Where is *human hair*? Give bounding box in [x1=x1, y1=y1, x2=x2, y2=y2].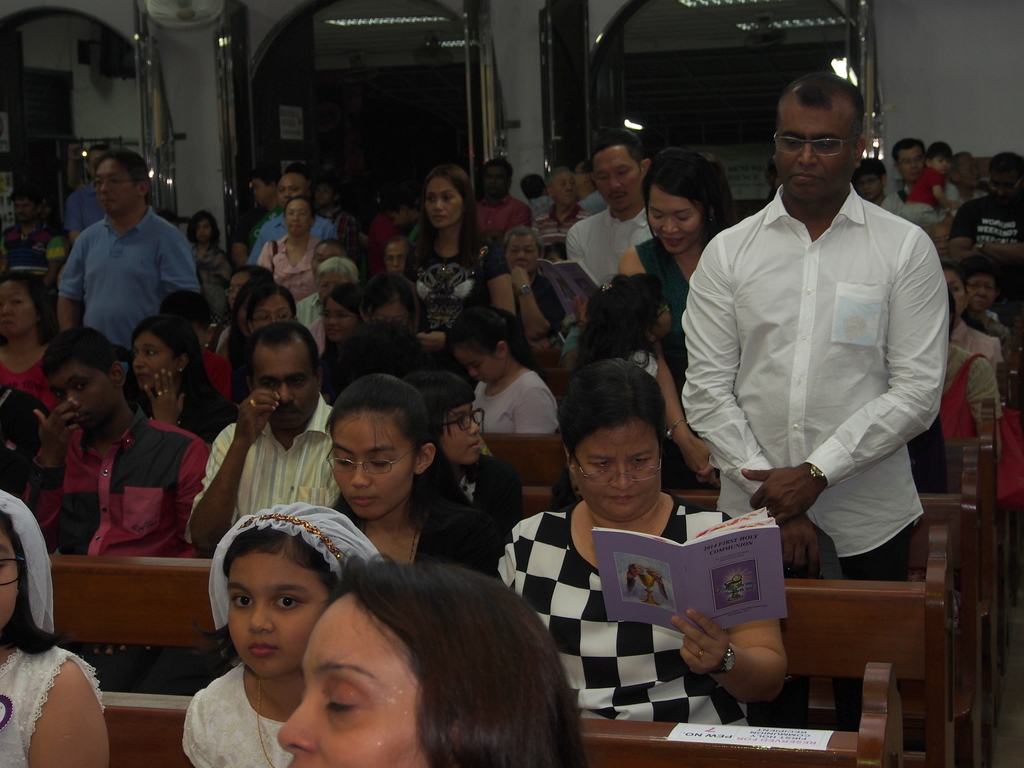
[x1=159, y1=288, x2=210, y2=331].
